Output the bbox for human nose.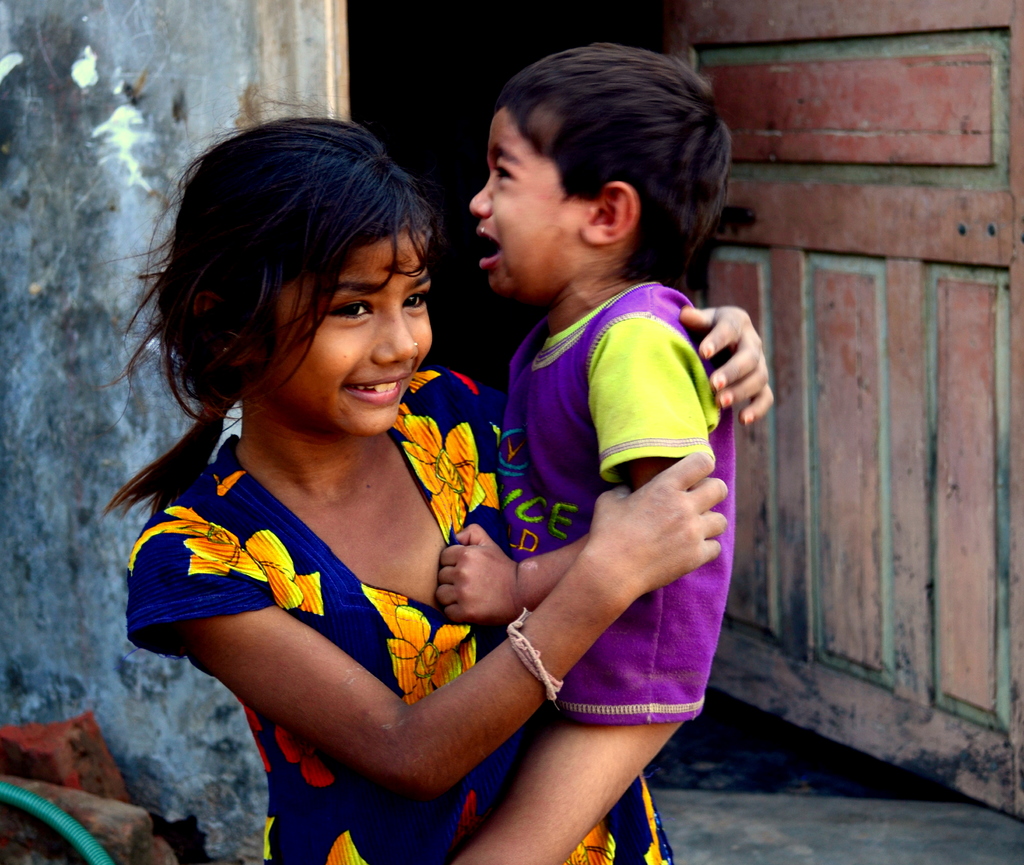
(372,308,419,366).
